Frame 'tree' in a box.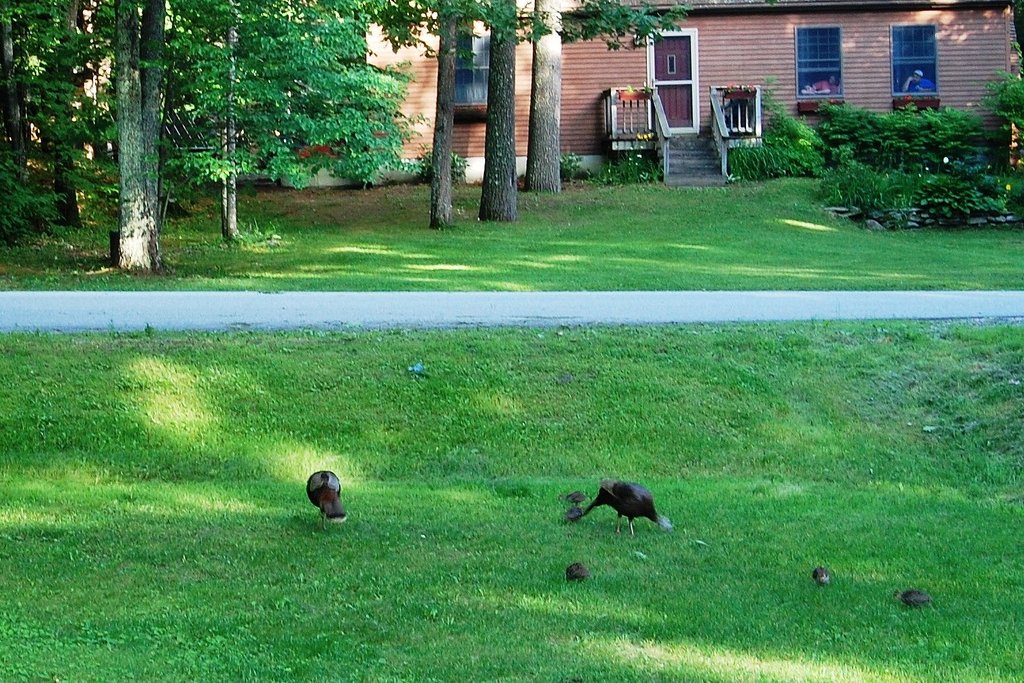
113 0 158 268.
